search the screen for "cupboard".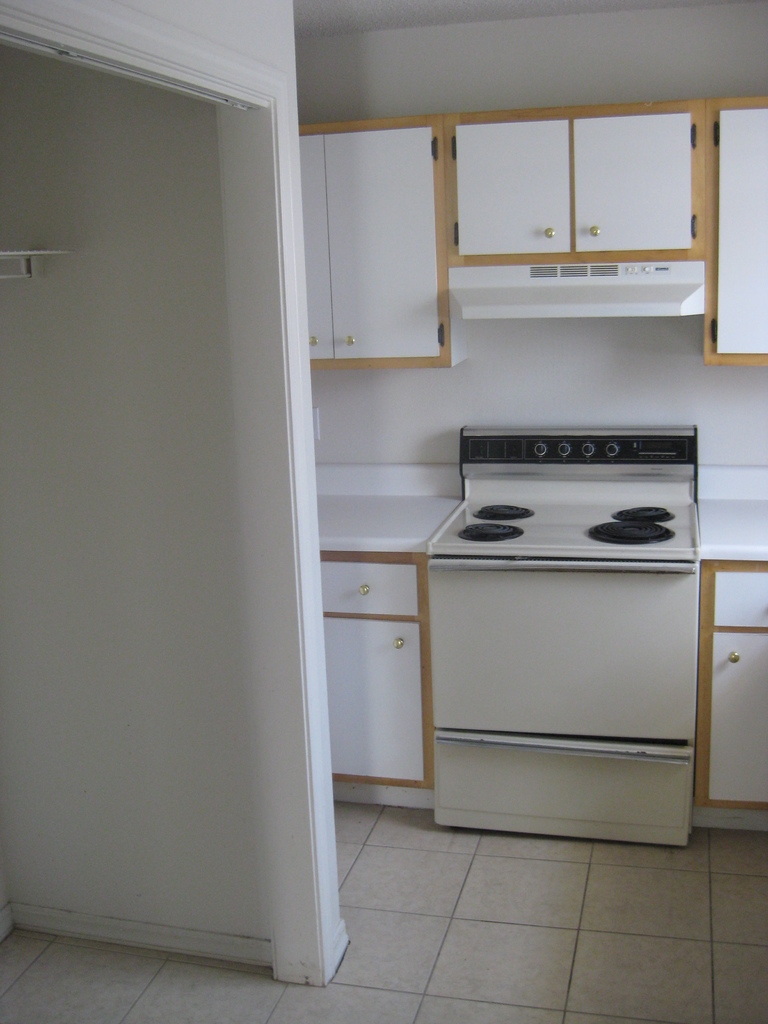
Found at [691,550,766,848].
